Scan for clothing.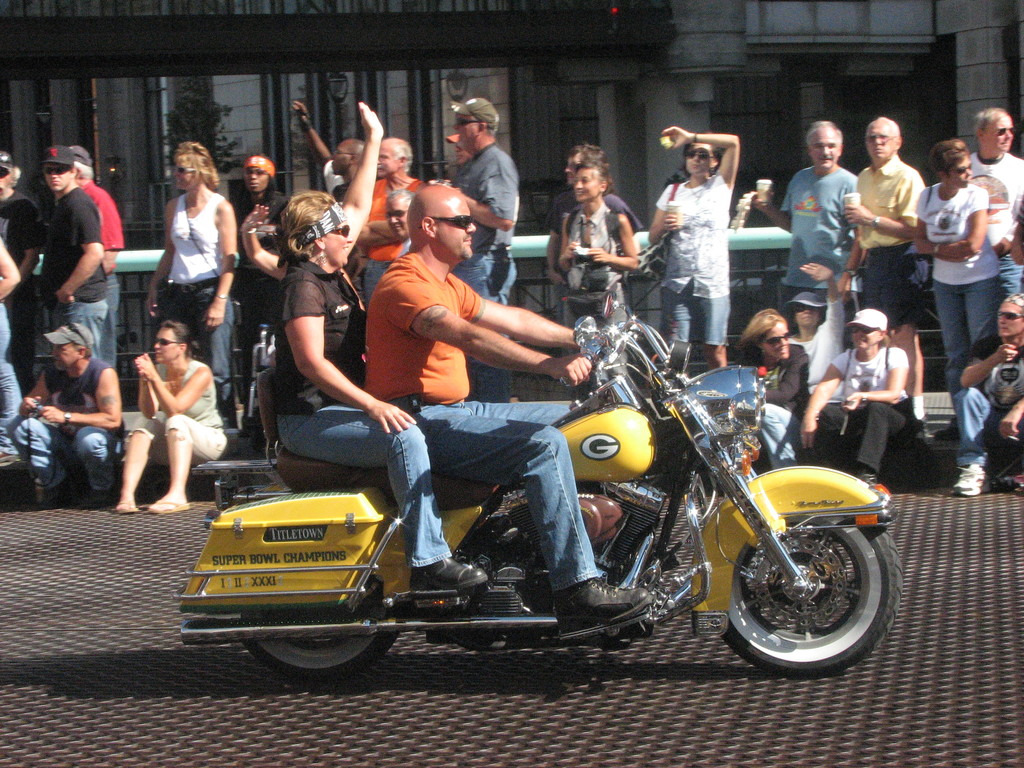
Scan result: box(76, 177, 124, 371).
